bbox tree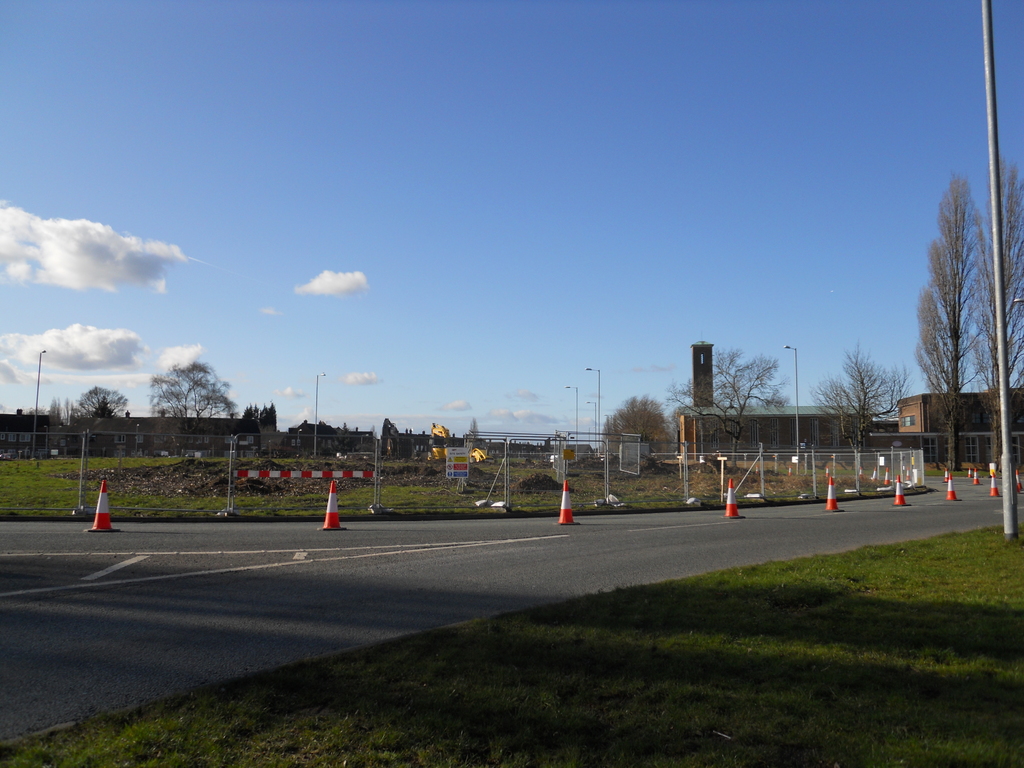
[665,344,797,451]
